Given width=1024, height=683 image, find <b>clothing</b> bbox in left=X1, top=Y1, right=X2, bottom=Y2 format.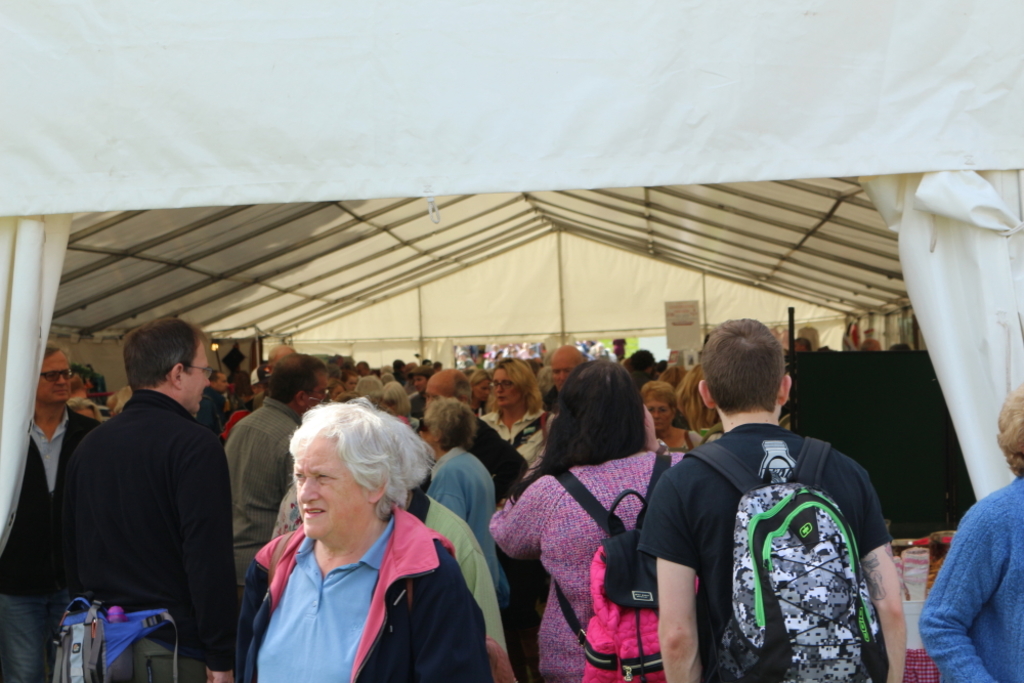
left=462, top=412, right=532, bottom=507.
